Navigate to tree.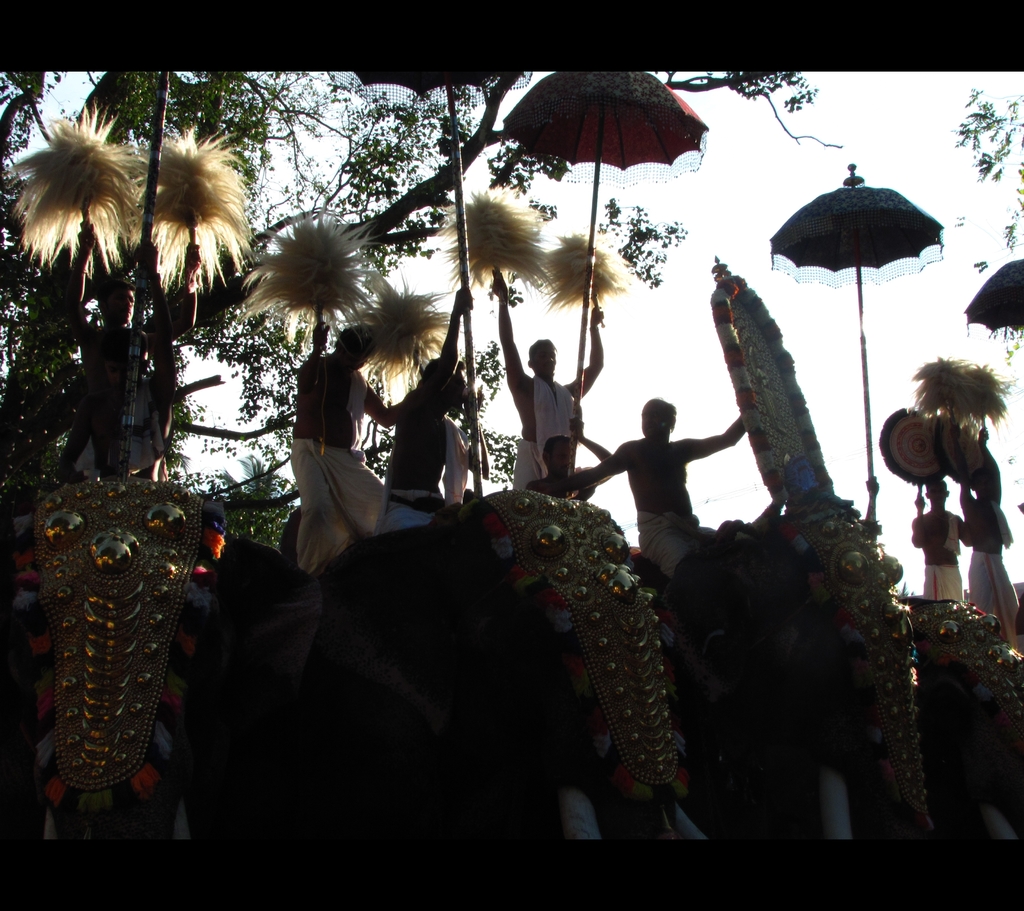
Navigation target: BBox(0, 70, 856, 551).
